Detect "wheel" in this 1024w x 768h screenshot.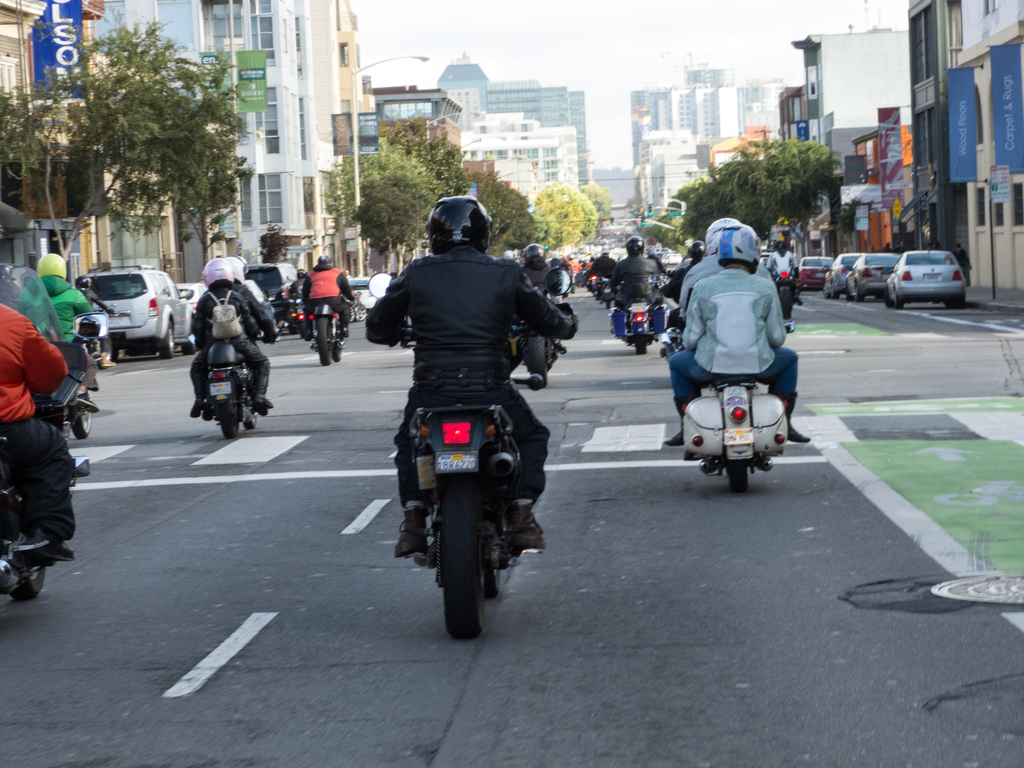
Detection: box(415, 497, 503, 627).
